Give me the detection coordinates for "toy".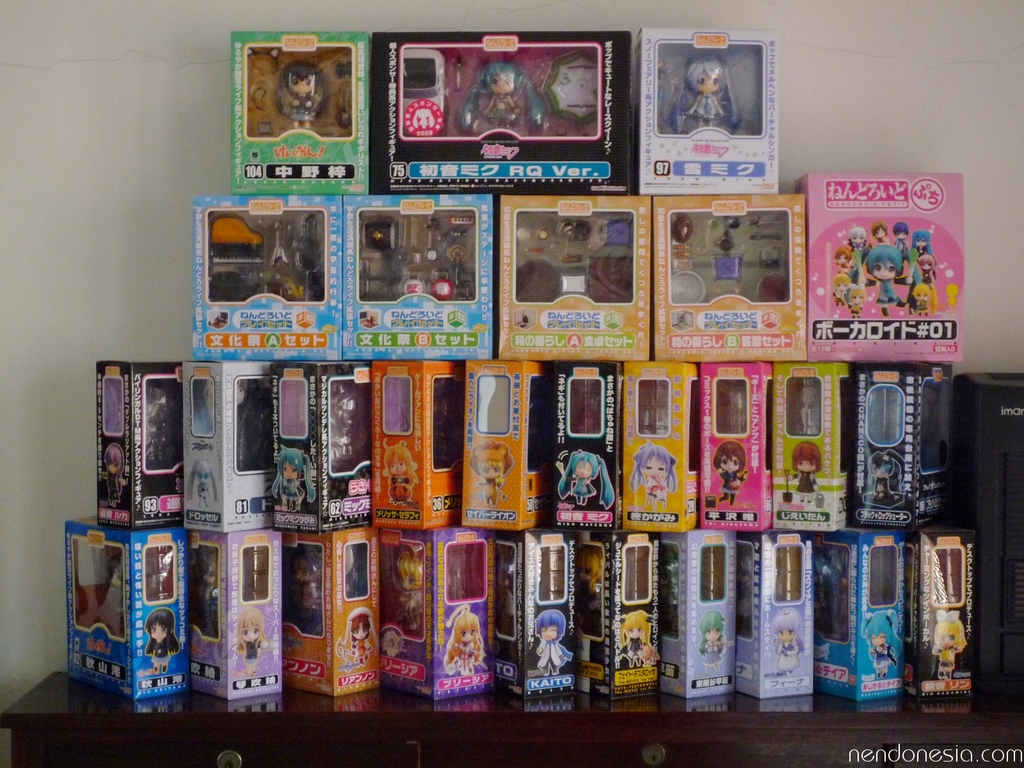
<region>549, 438, 618, 540</region>.
